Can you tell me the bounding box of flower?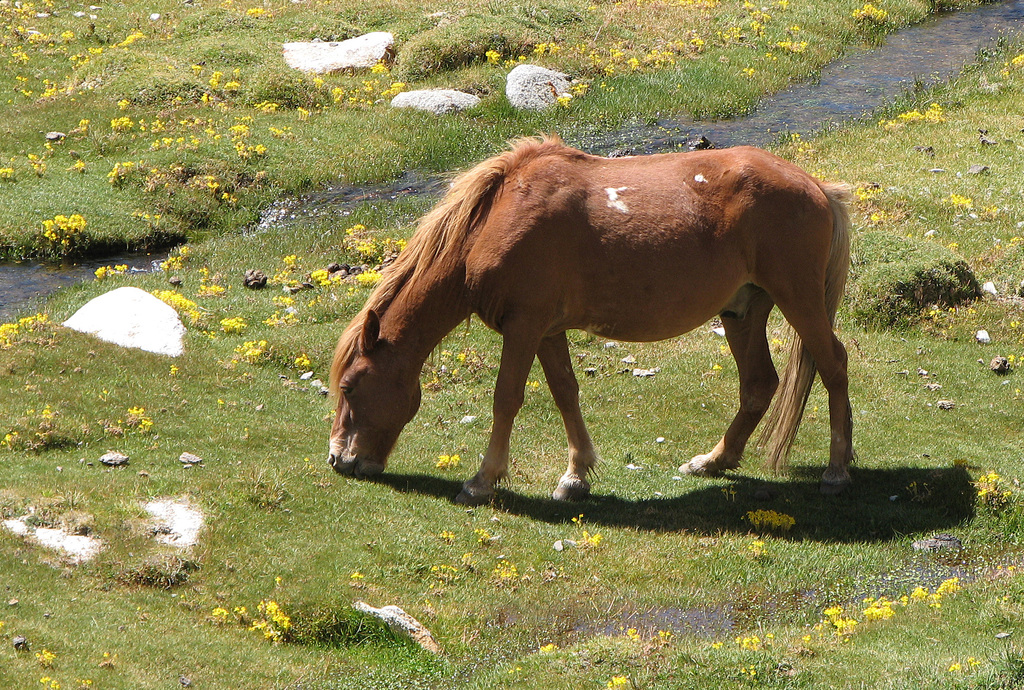
<bbox>850, 0, 891, 19</bbox>.
